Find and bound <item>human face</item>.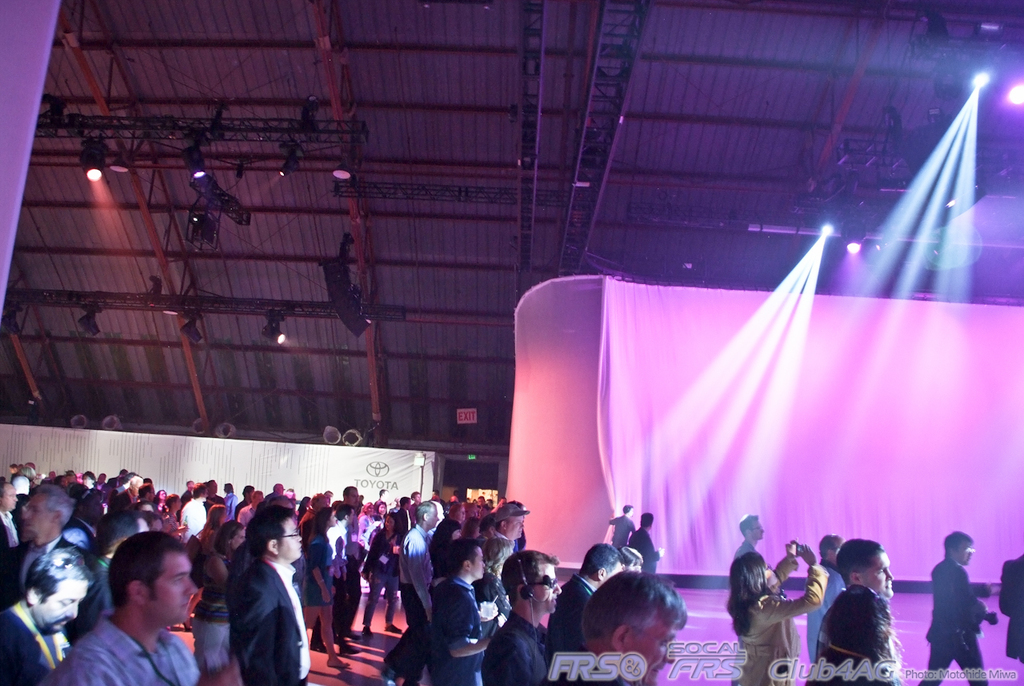
Bound: x1=631 y1=624 x2=681 y2=681.
